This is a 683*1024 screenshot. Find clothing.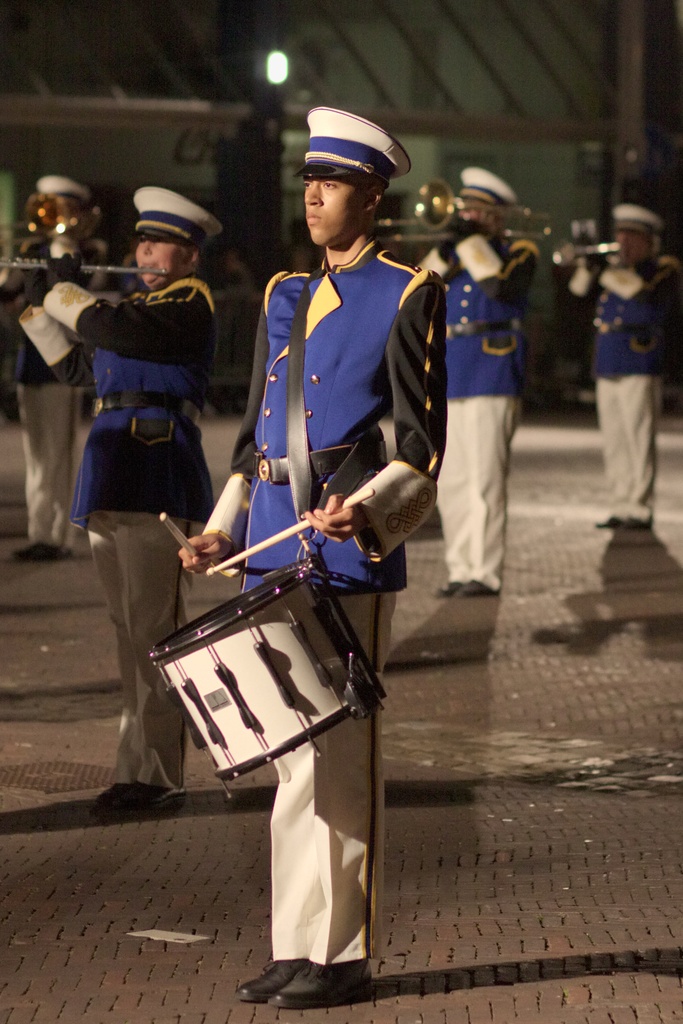
Bounding box: bbox(415, 228, 542, 592).
